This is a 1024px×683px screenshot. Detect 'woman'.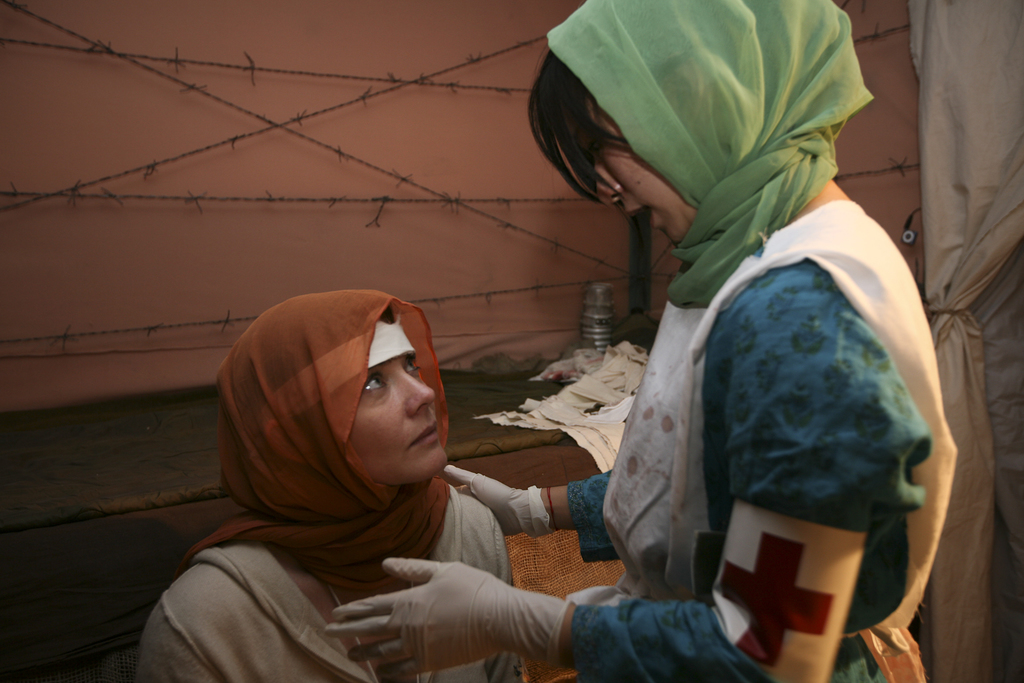
321, 0, 961, 682.
